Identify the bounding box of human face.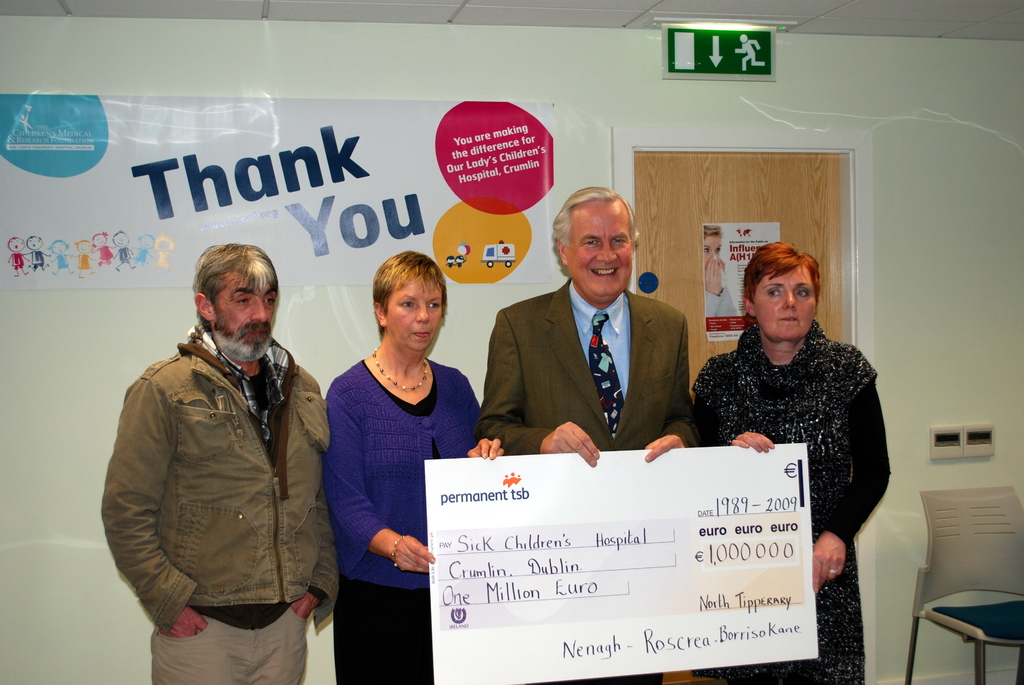
bbox=(383, 278, 440, 353).
